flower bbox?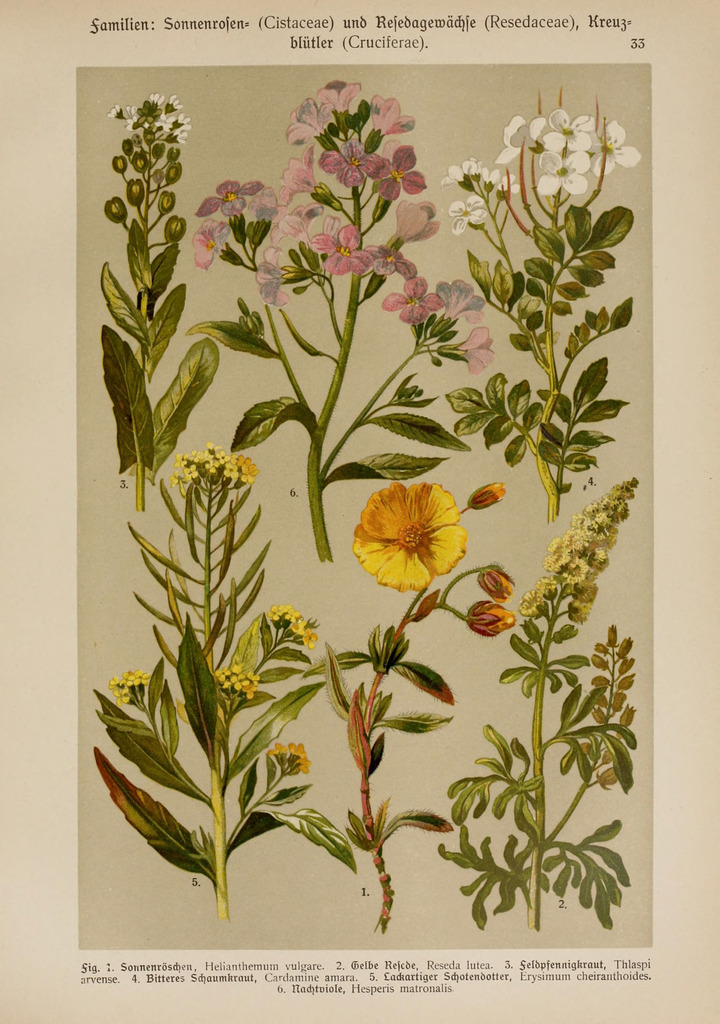
155, 114, 174, 130
